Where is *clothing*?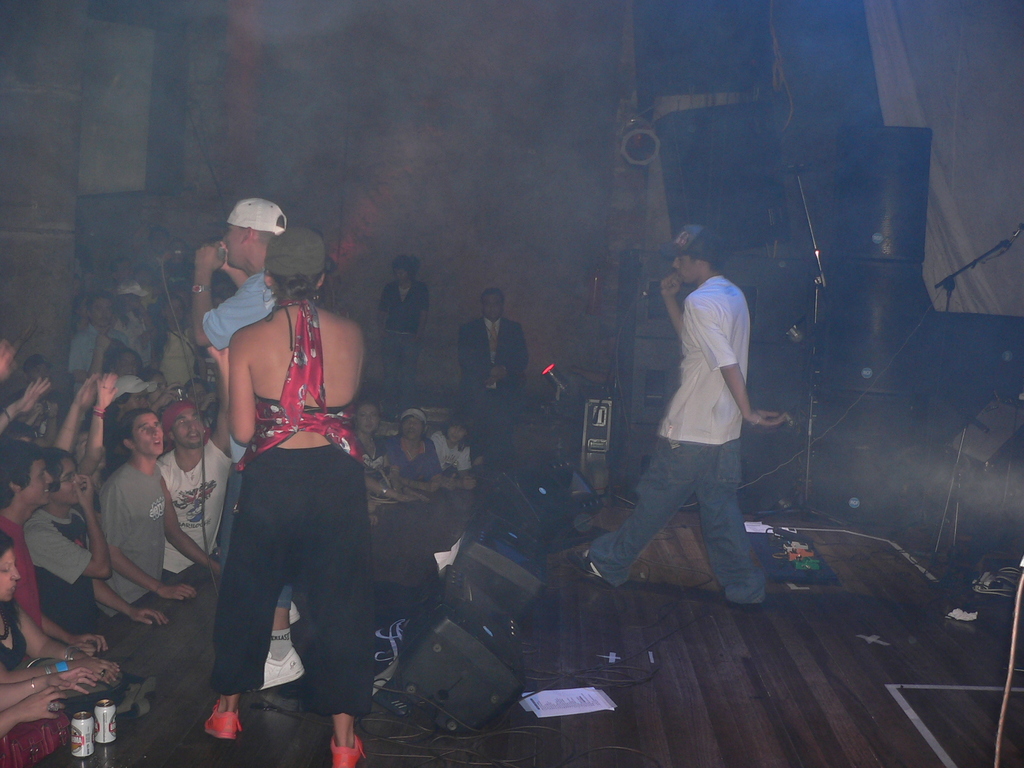
0,603,25,664.
